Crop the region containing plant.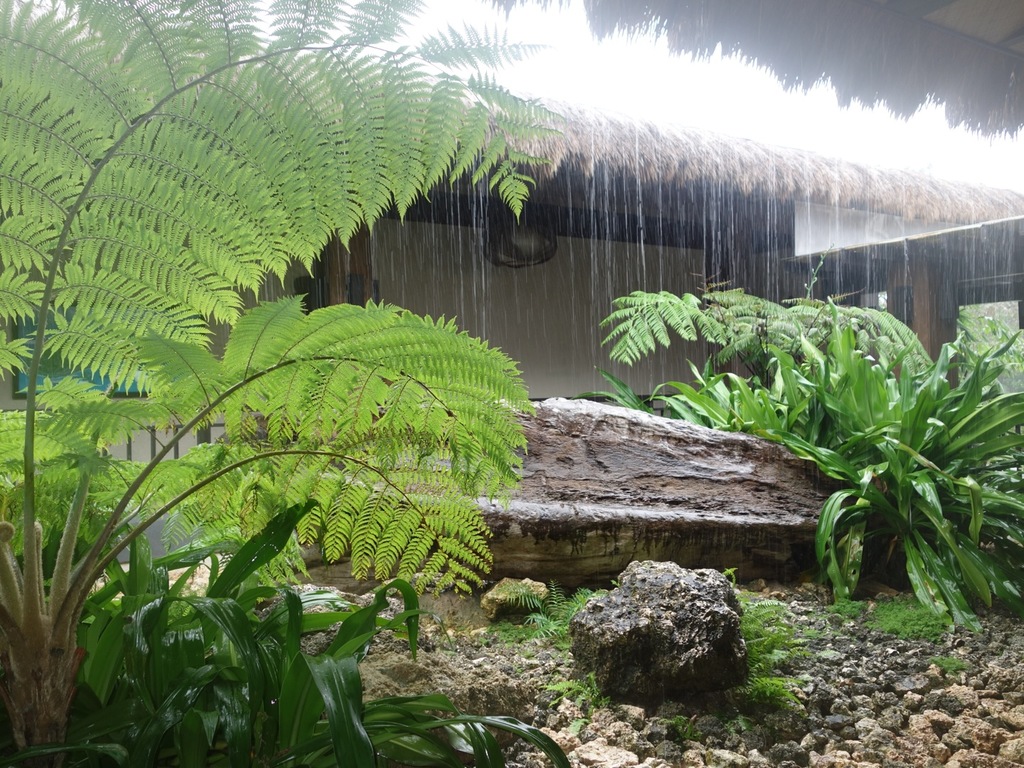
Crop region: (841,586,954,649).
